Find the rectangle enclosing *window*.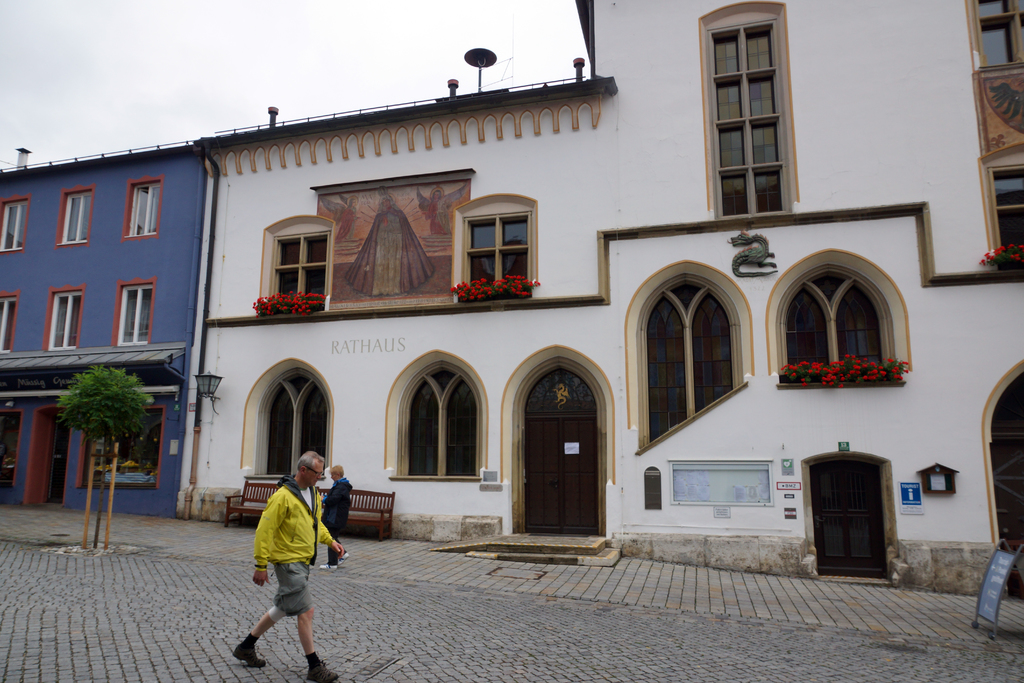
<bbox>627, 256, 754, 463</bbox>.
